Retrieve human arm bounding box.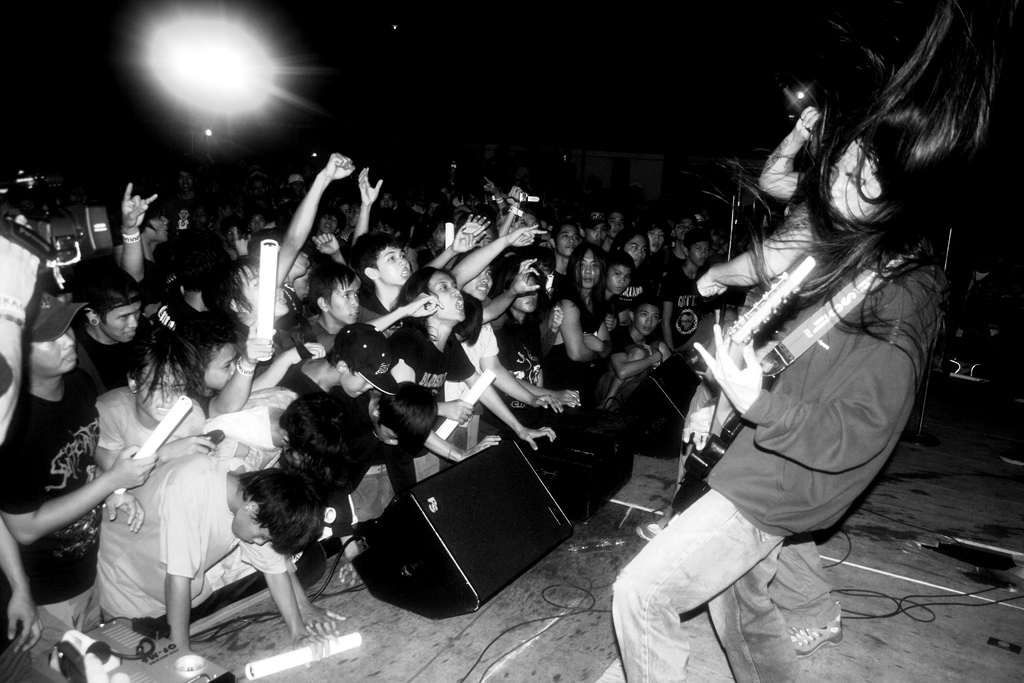
Bounding box: [156, 304, 175, 334].
